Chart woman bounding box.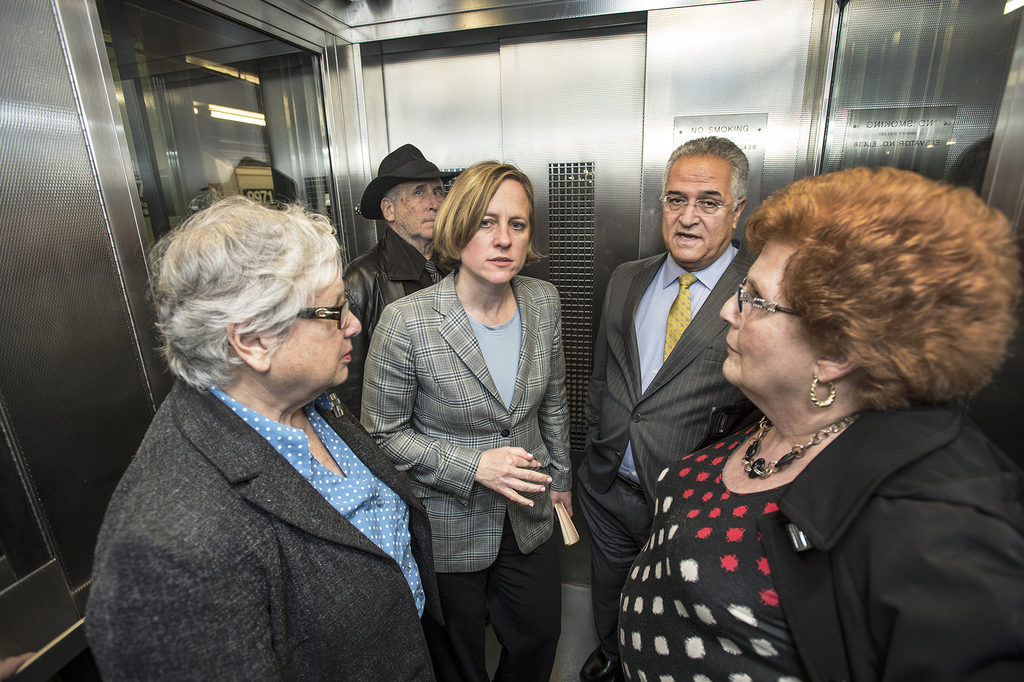
Charted: 354:161:570:681.
